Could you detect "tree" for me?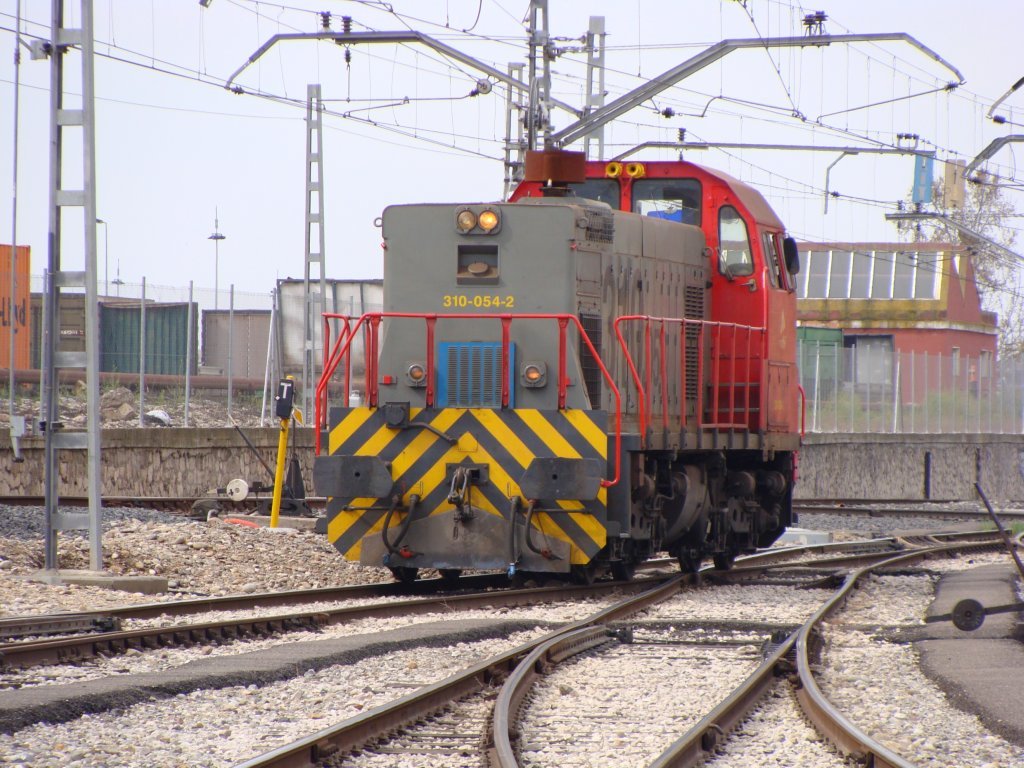
Detection result: locate(904, 157, 1023, 396).
